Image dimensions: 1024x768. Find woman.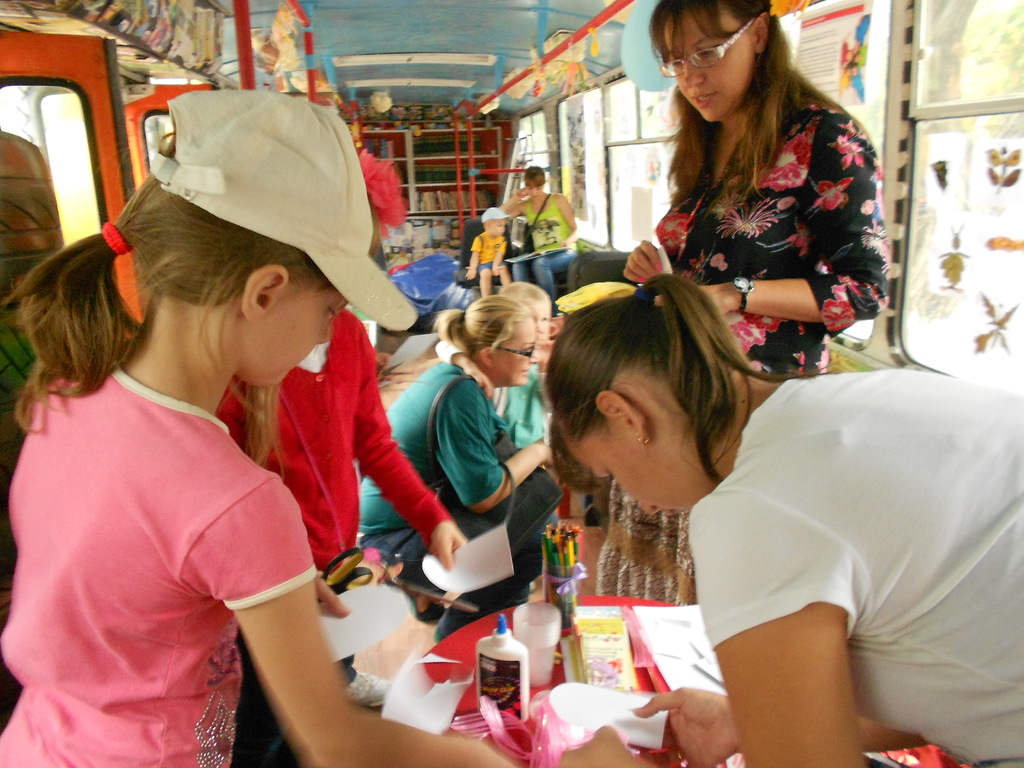
[x1=497, y1=172, x2=578, y2=303].
